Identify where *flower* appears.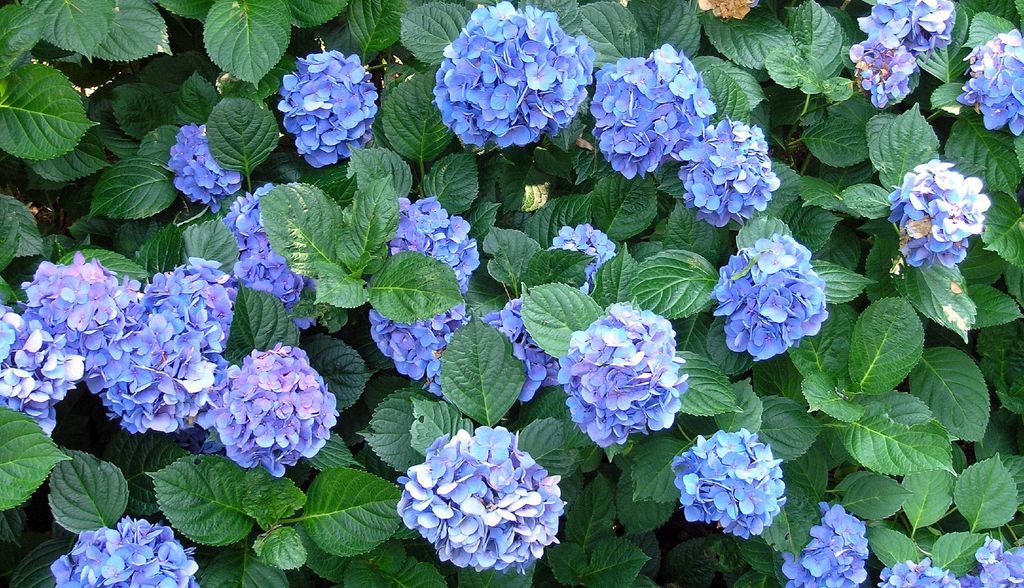
Appears at BBox(44, 514, 198, 587).
